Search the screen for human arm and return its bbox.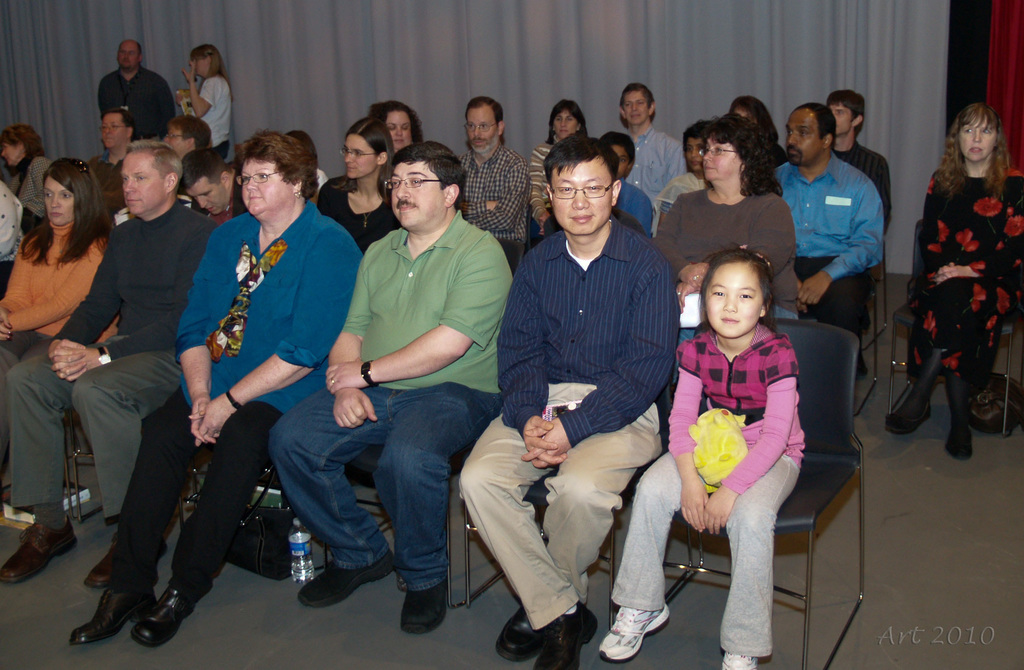
Found: box=[193, 229, 349, 445].
